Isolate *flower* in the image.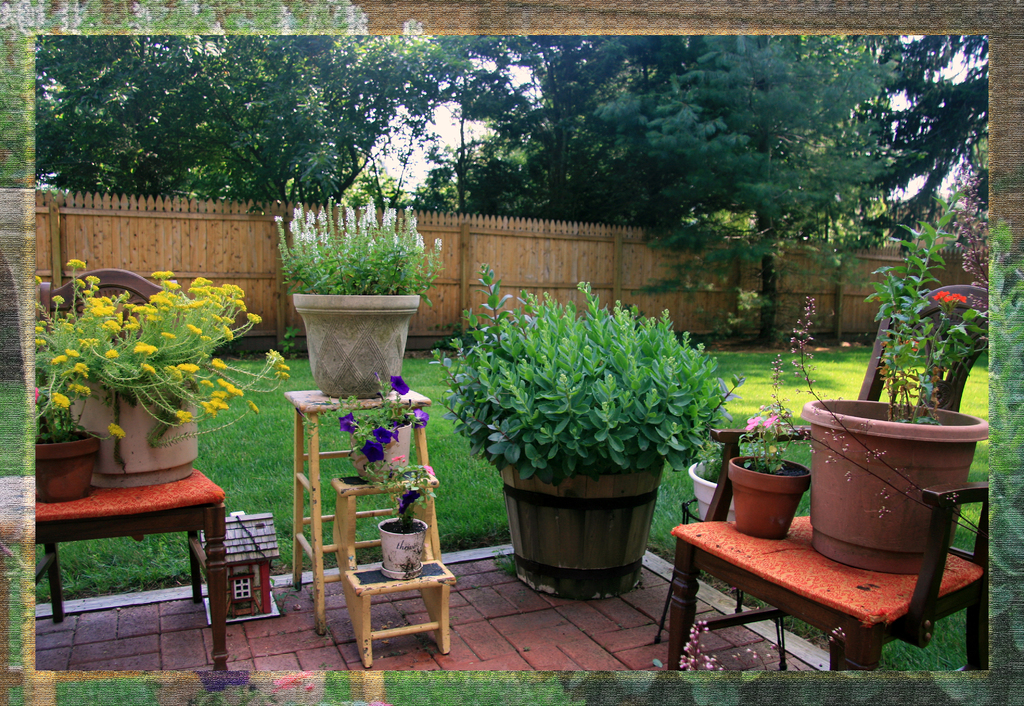
Isolated region: (x1=341, y1=410, x2=351, y2=437).
